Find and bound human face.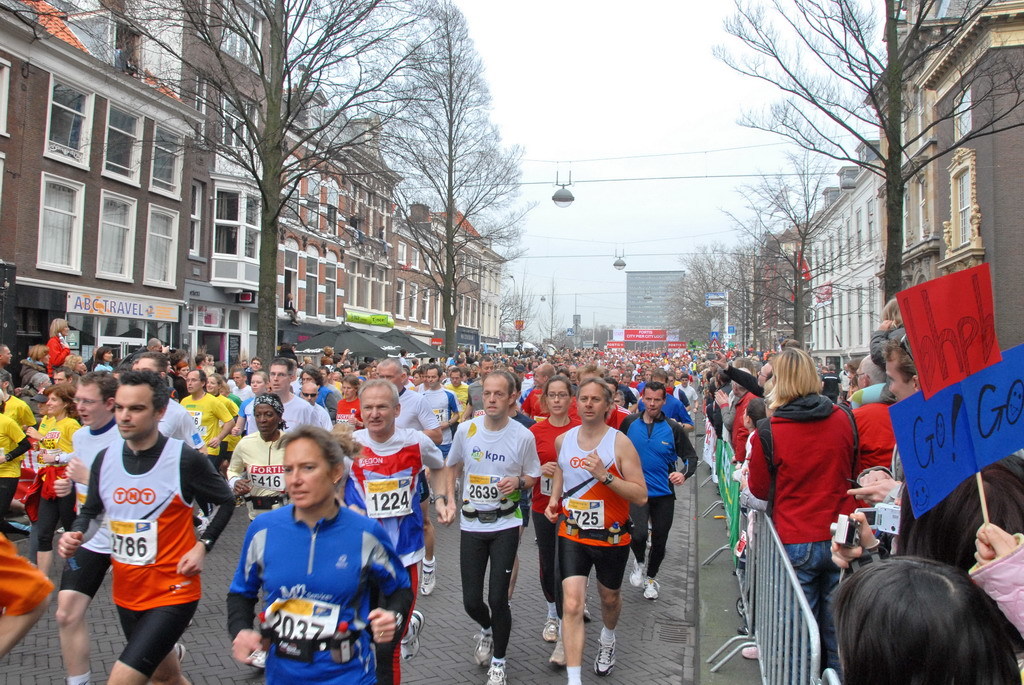
Bound: locate(285, 438, 333, 507).
